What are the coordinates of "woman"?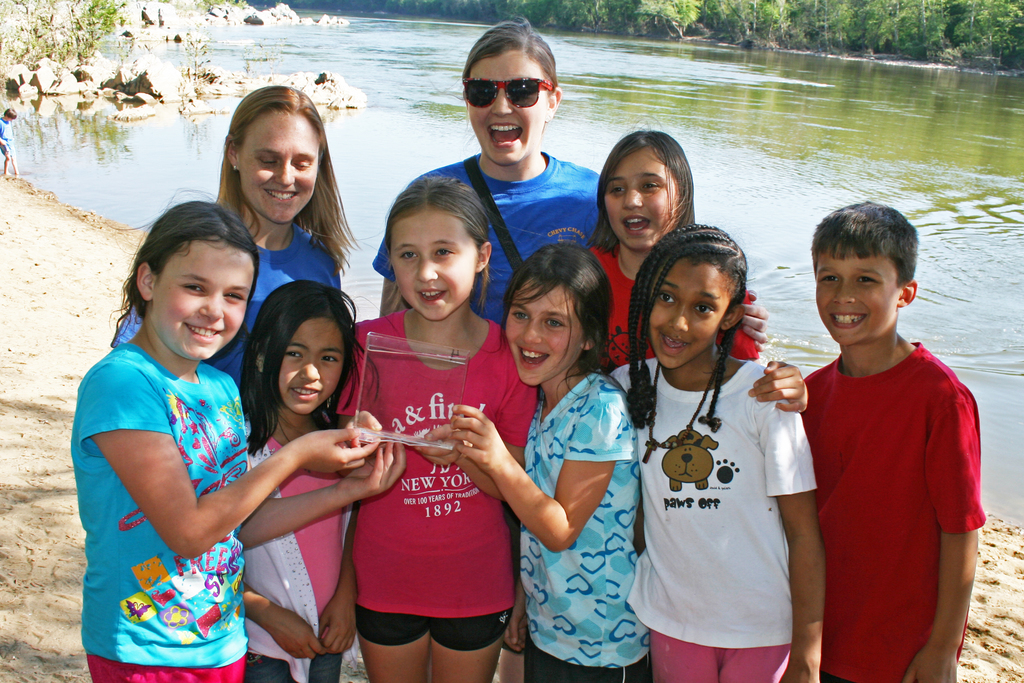
x1=110, y1=85, x2=354, y2=384.
